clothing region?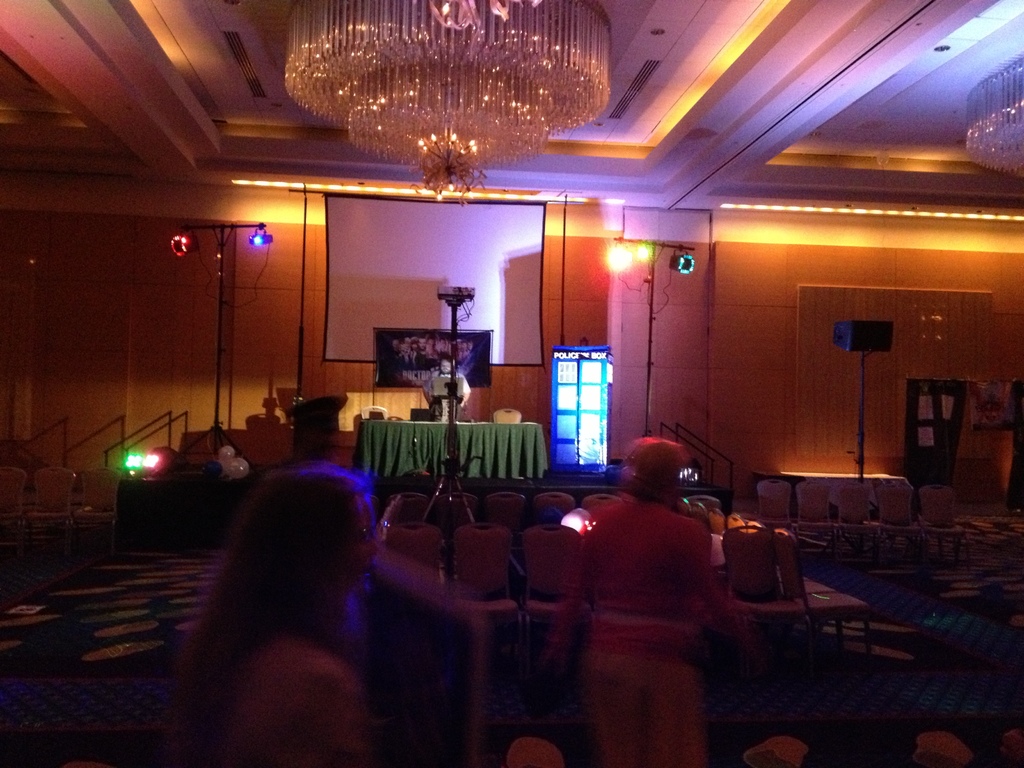
select_region(572, 502, 714, 767)
